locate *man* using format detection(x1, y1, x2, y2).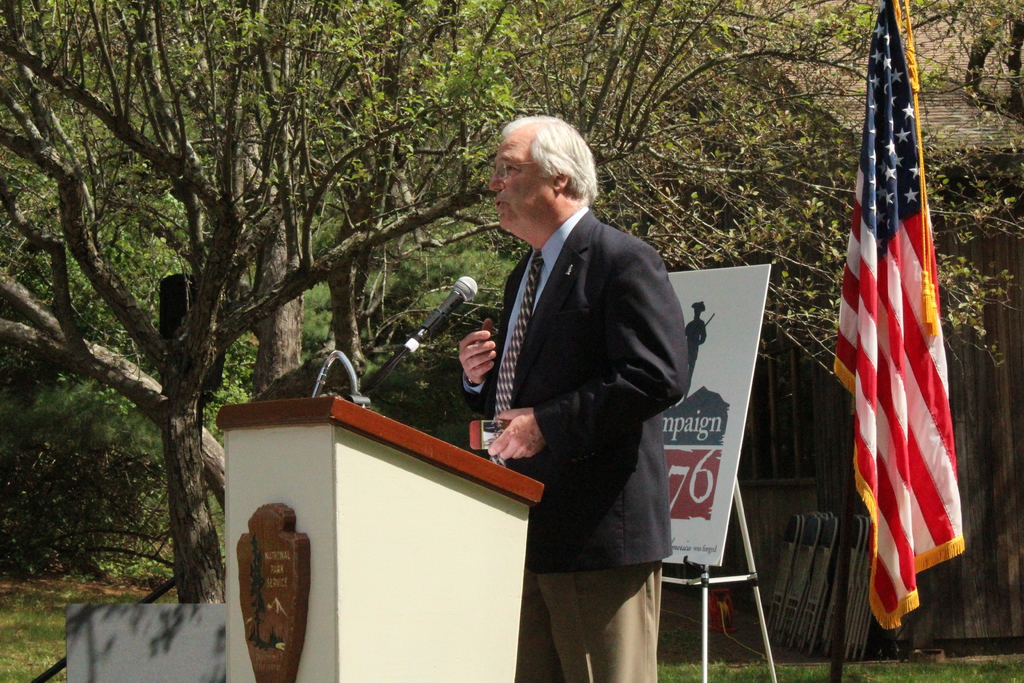
detection(685, 304, 709, 397).
